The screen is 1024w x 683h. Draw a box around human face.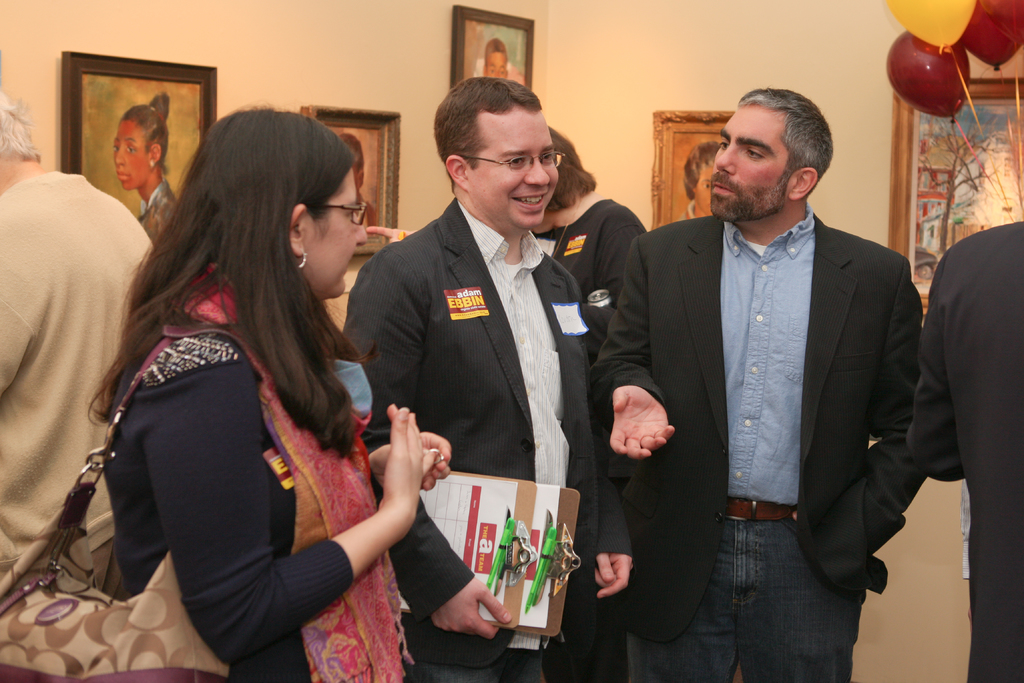
x1=708, y1=100, x2=797, y2=222.
